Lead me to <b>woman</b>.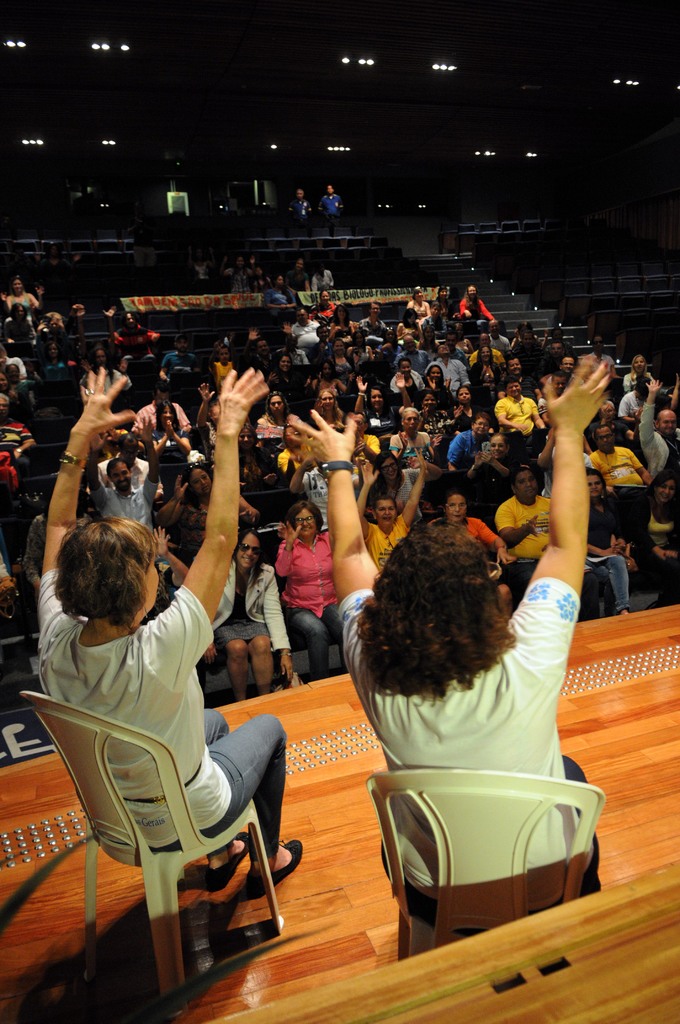
Lead to {"left": 352, "top": 458, "right": 427, "bottom": 577}.
